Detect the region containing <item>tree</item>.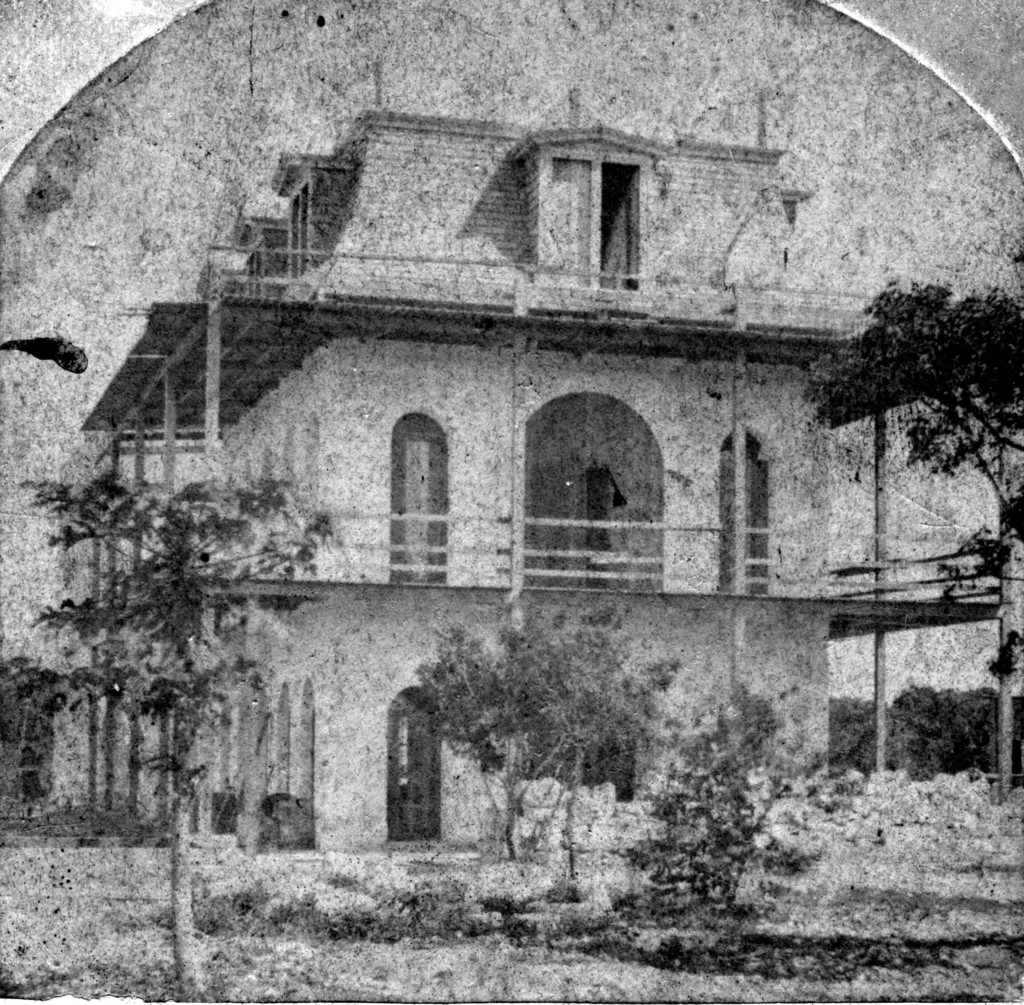
{"x1": 791, "y1": 276, "x2": 1023, "y2": 563}.
